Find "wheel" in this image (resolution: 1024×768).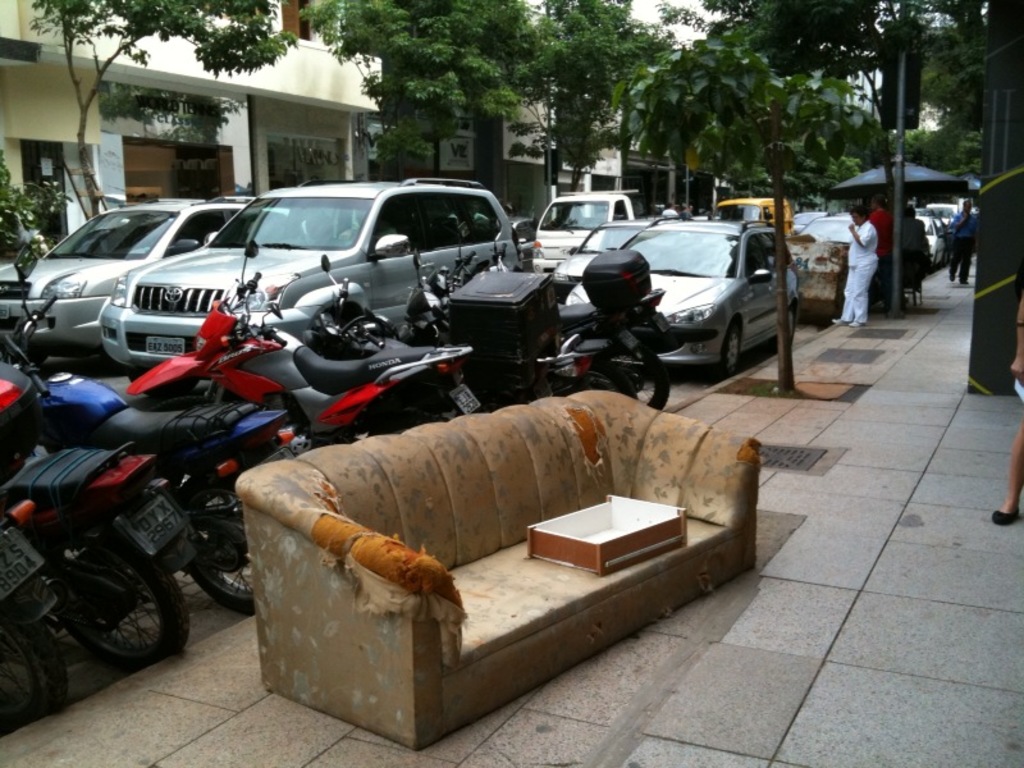
select_region(189, 480, 257, 622).
